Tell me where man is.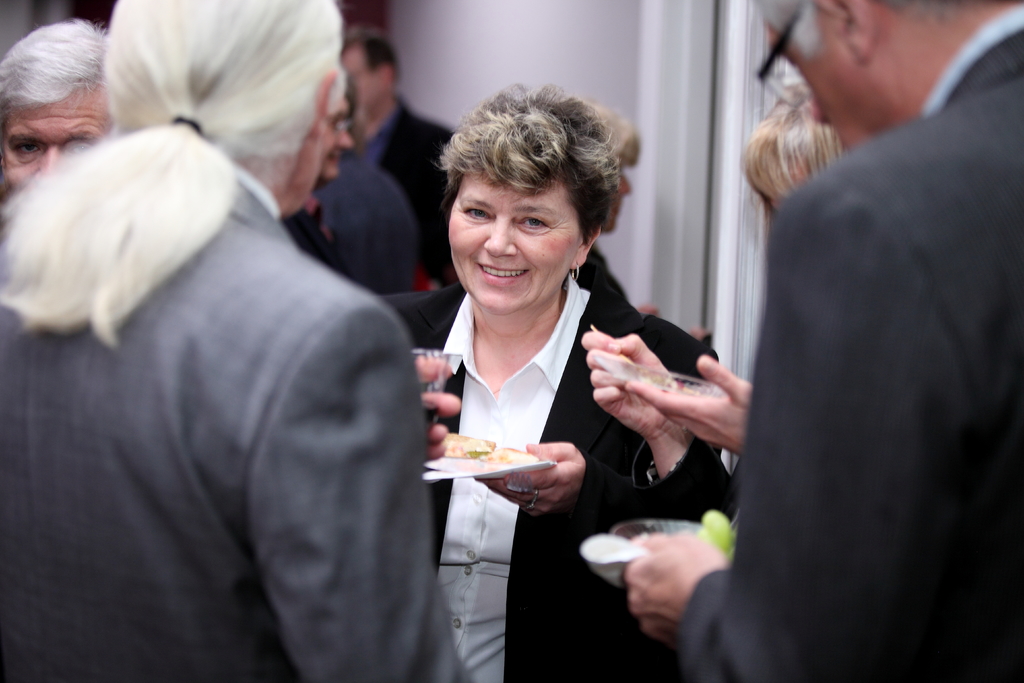
man is at rect(325, 19, 454, 283).
